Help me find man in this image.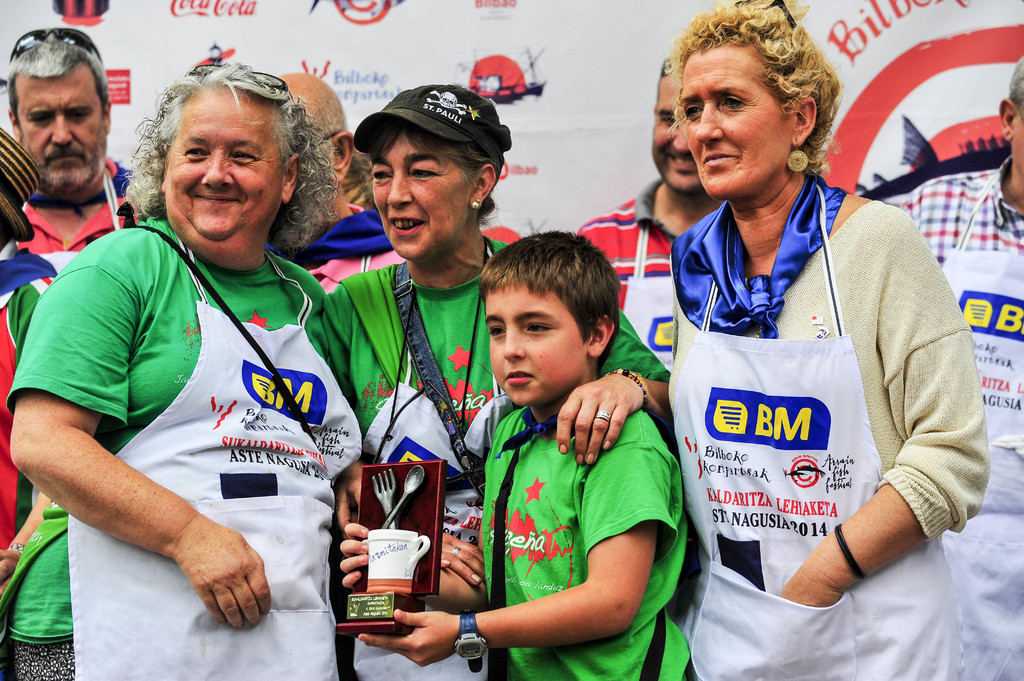
Found it: box(22, 72, 378, 666).
